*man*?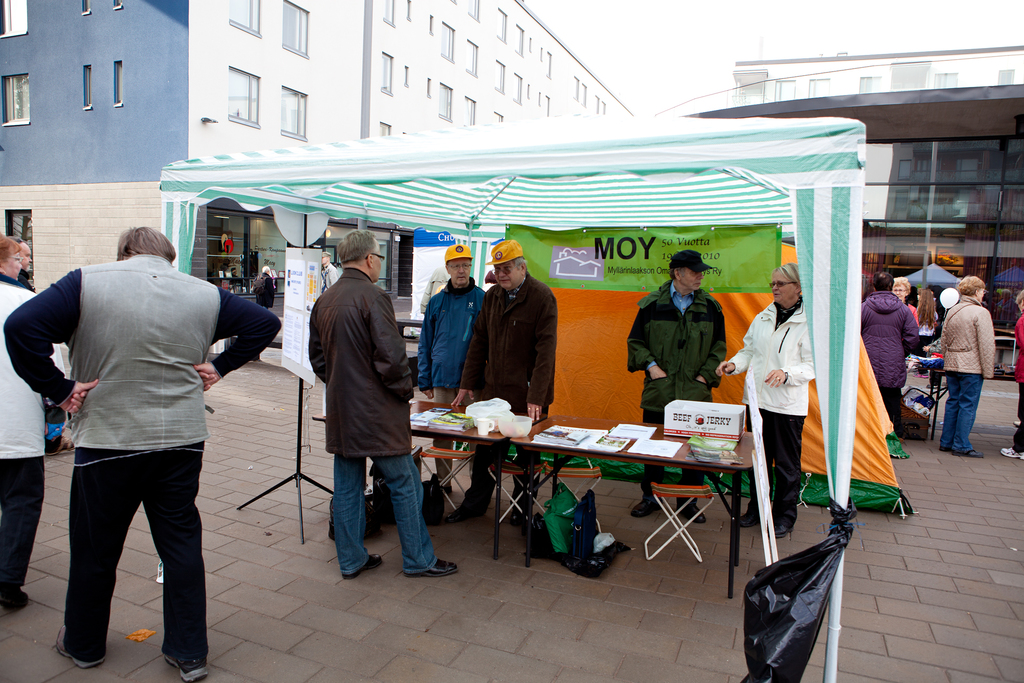
box(253, 265, 273, 313)
